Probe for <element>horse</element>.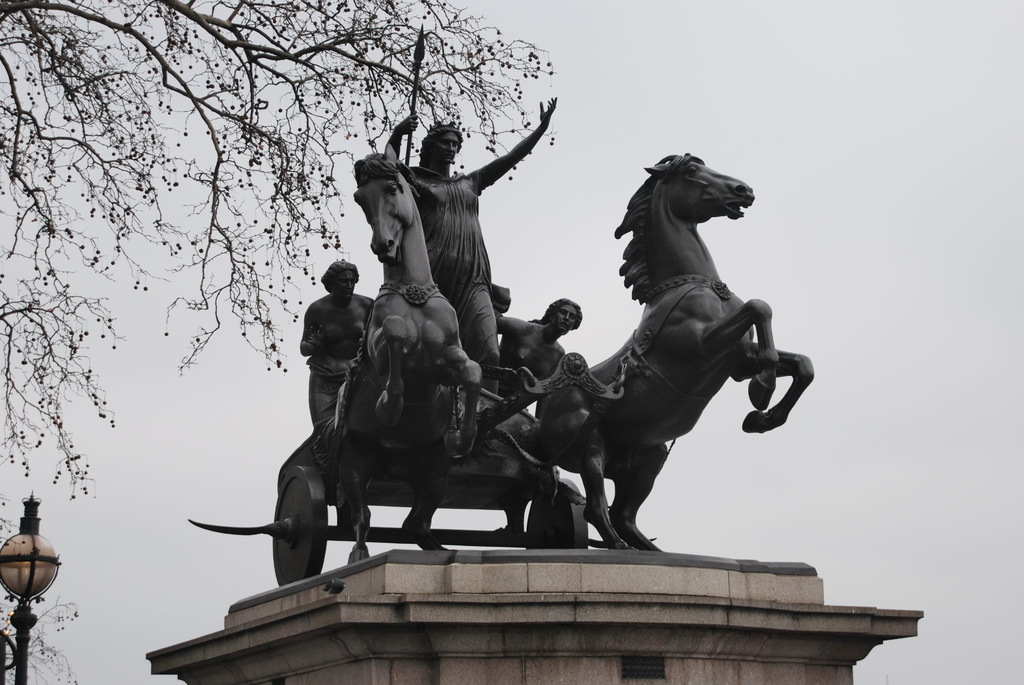
Probe result: region(524, 147, 815, 551).
